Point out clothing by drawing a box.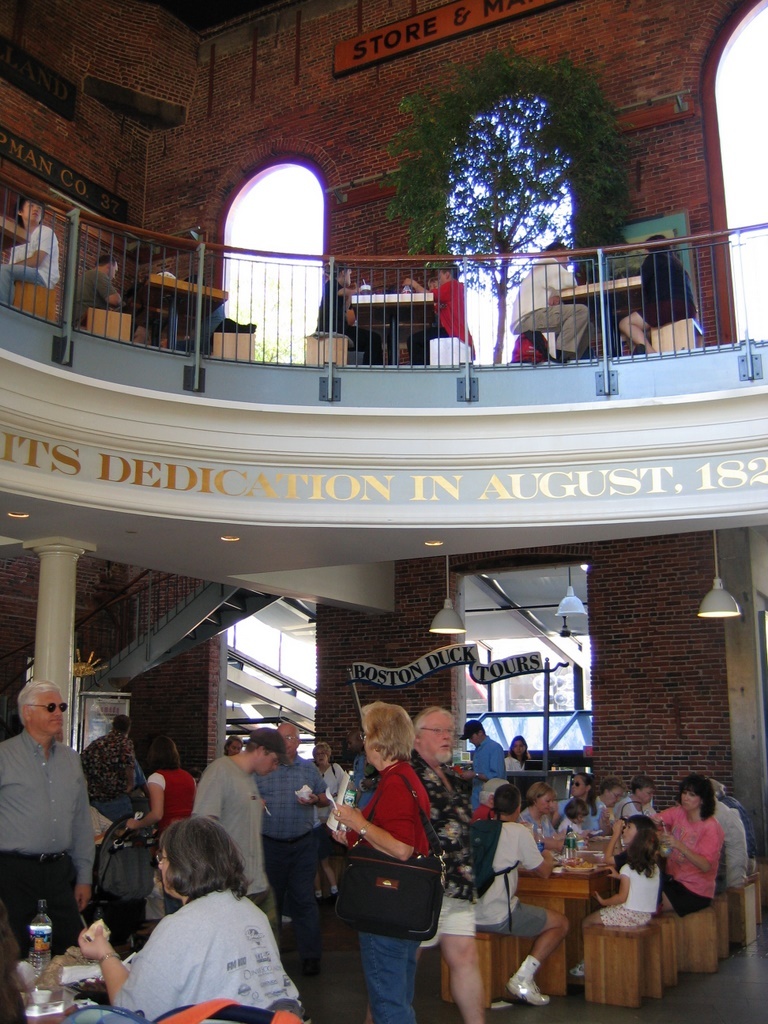
bbox(419, 893, 478, 946).
